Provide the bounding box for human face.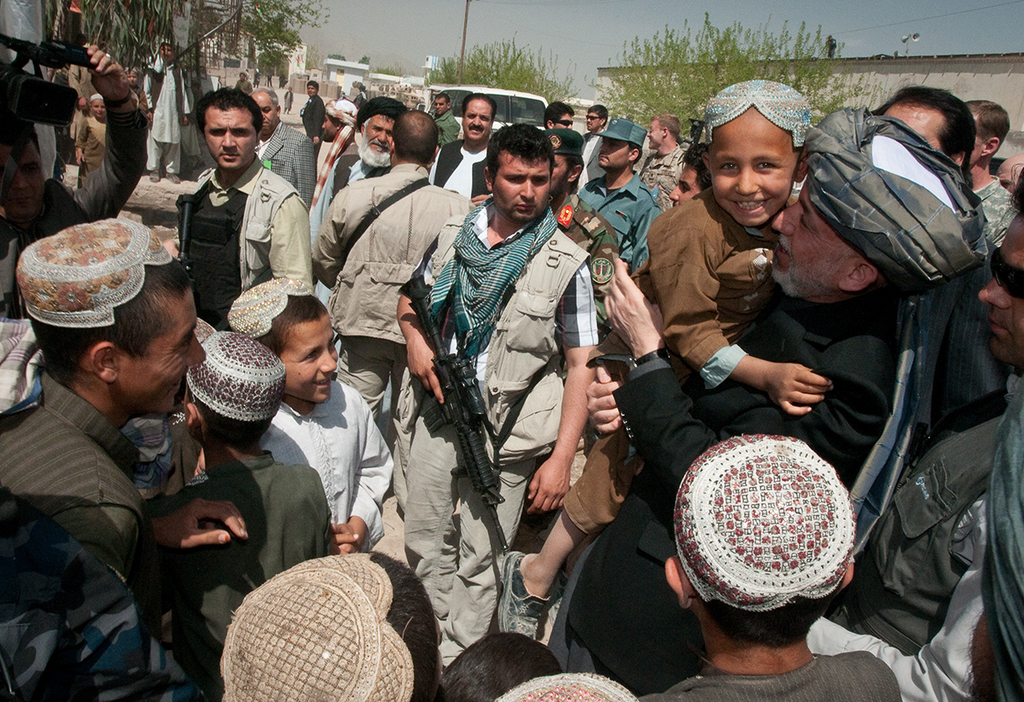
{"left": 463, "top": 98, "right": 492, "bottom": 140}.
